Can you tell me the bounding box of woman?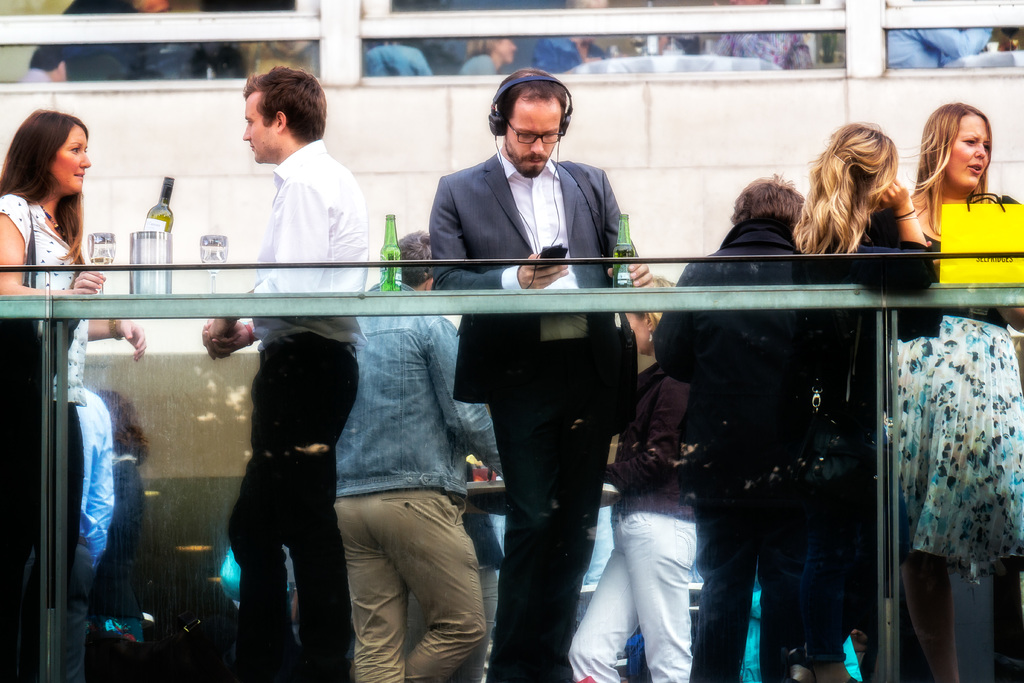
x1=568 y1=274 x2=698 y2=682.
